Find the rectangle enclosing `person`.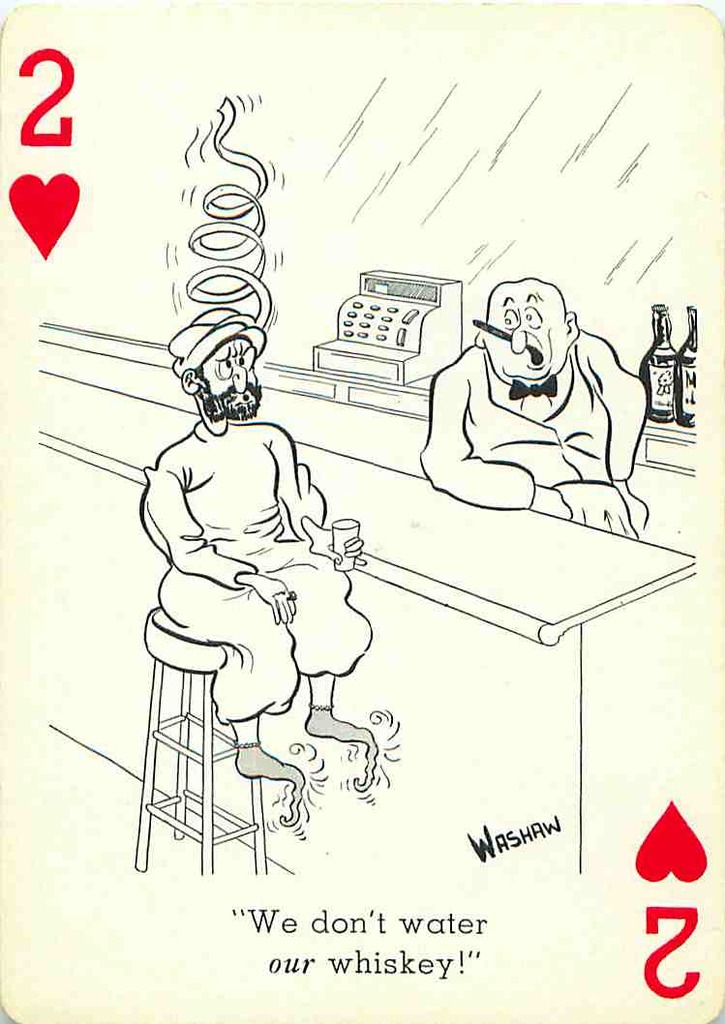
(left=147, top=312, right=371, bottom=868).
